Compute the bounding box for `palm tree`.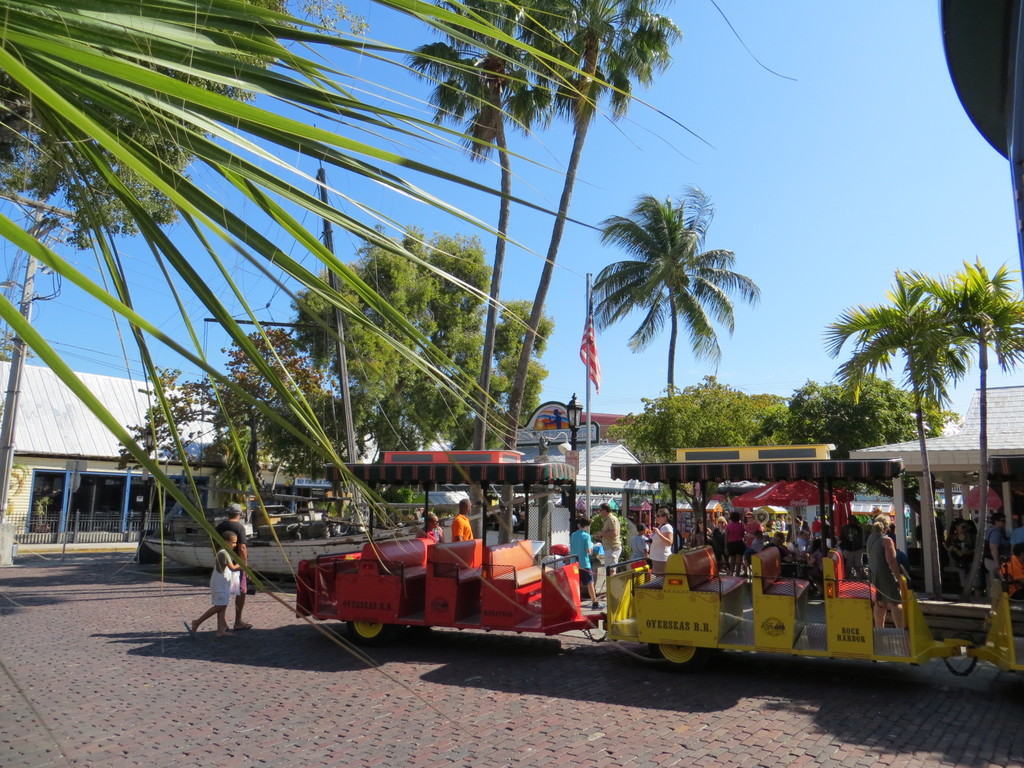
bbox=[864, 287, 961, 554].
